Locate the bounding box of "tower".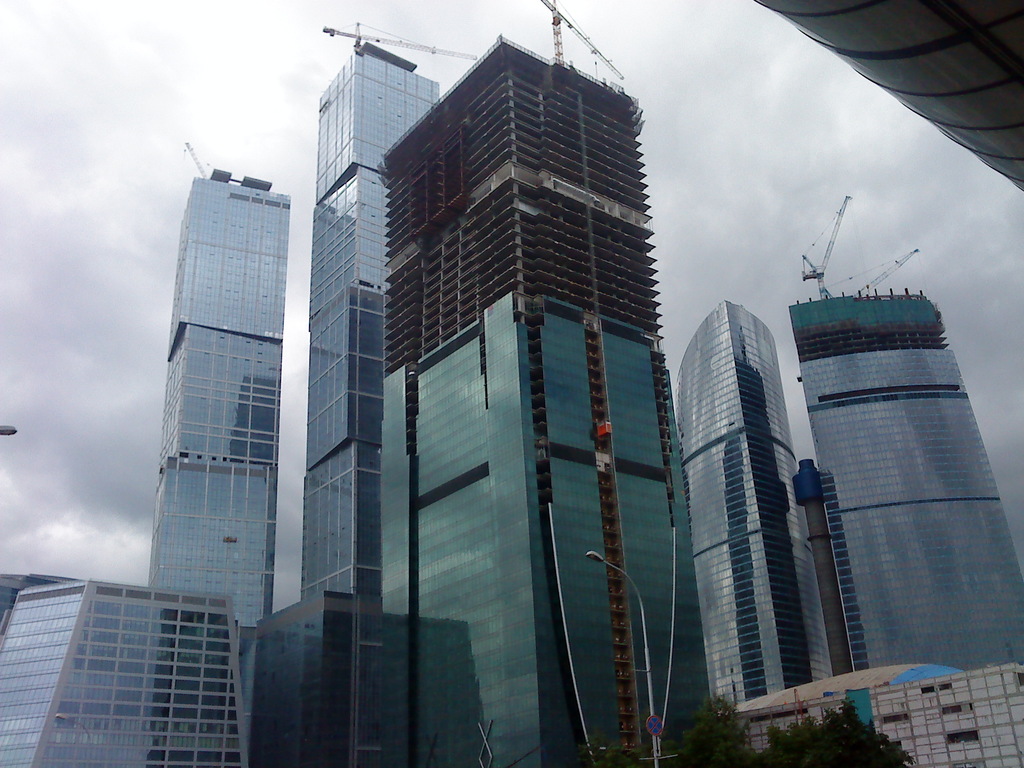
Bounding box: rect(0, 572, 259, 767).
